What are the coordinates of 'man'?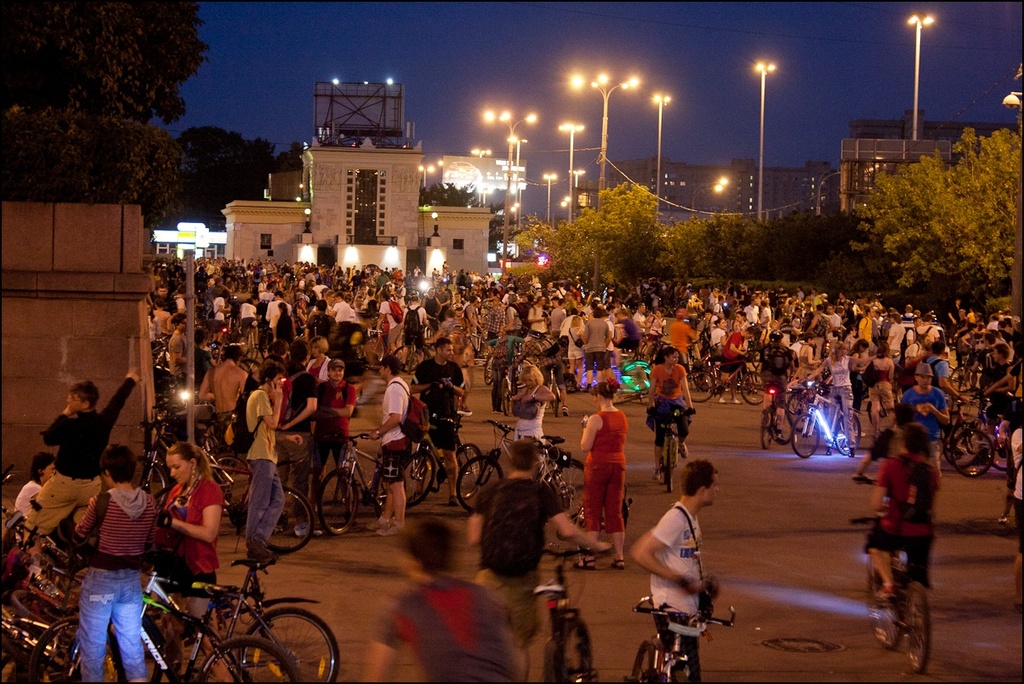
885,362,948,457.
